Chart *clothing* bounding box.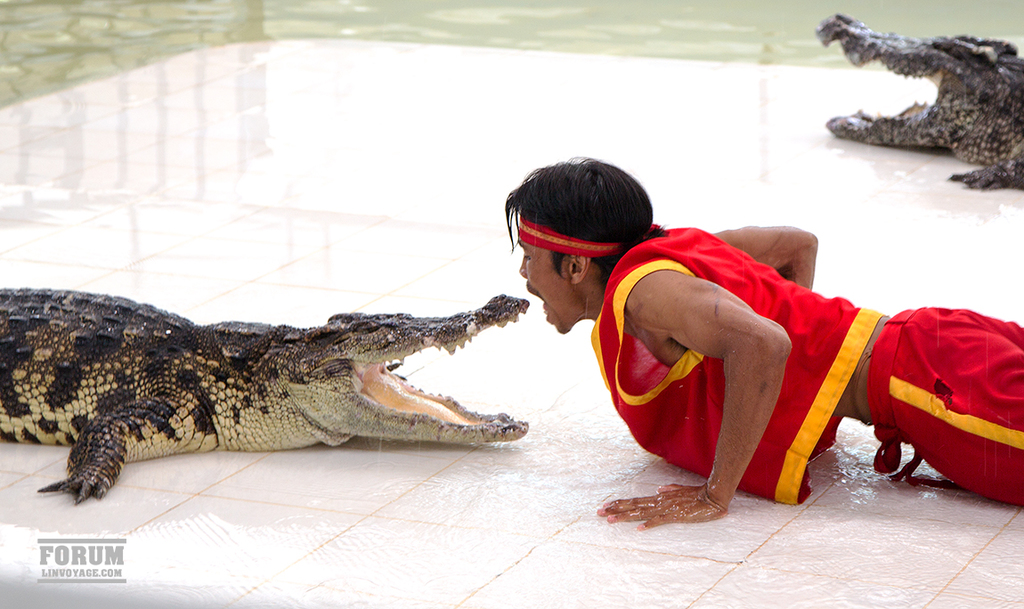
Charted: box(566, 199, 1023, 516).
